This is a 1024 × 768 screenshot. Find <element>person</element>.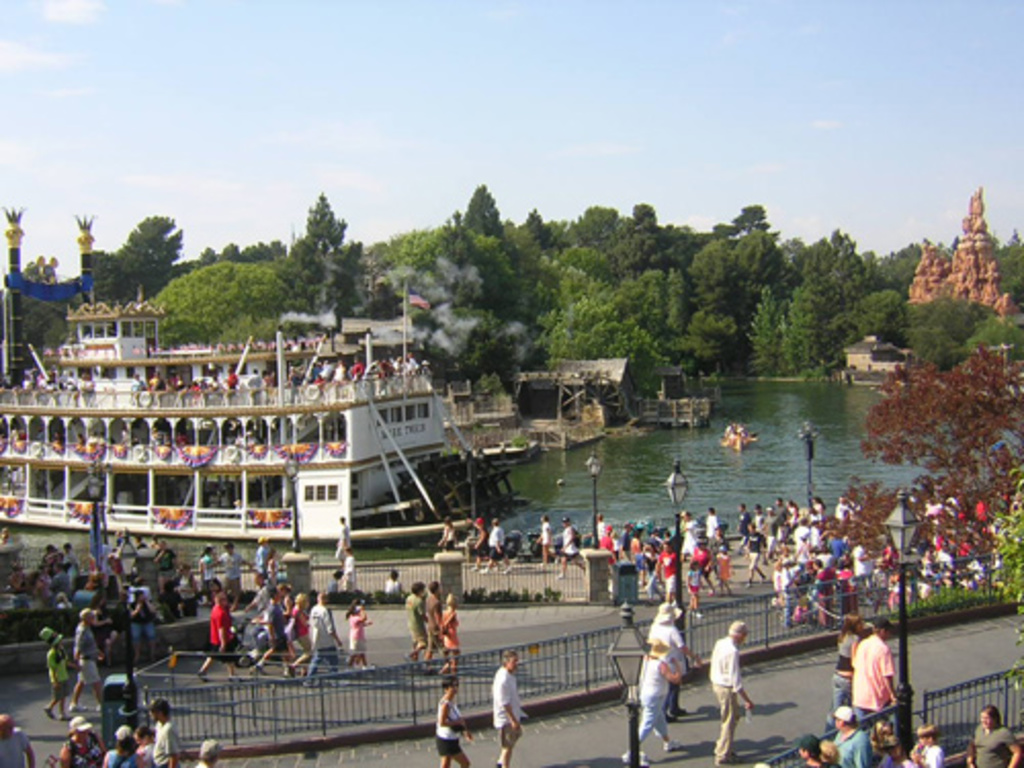
Bounding box: bbox(63, 715, 115, 766).
